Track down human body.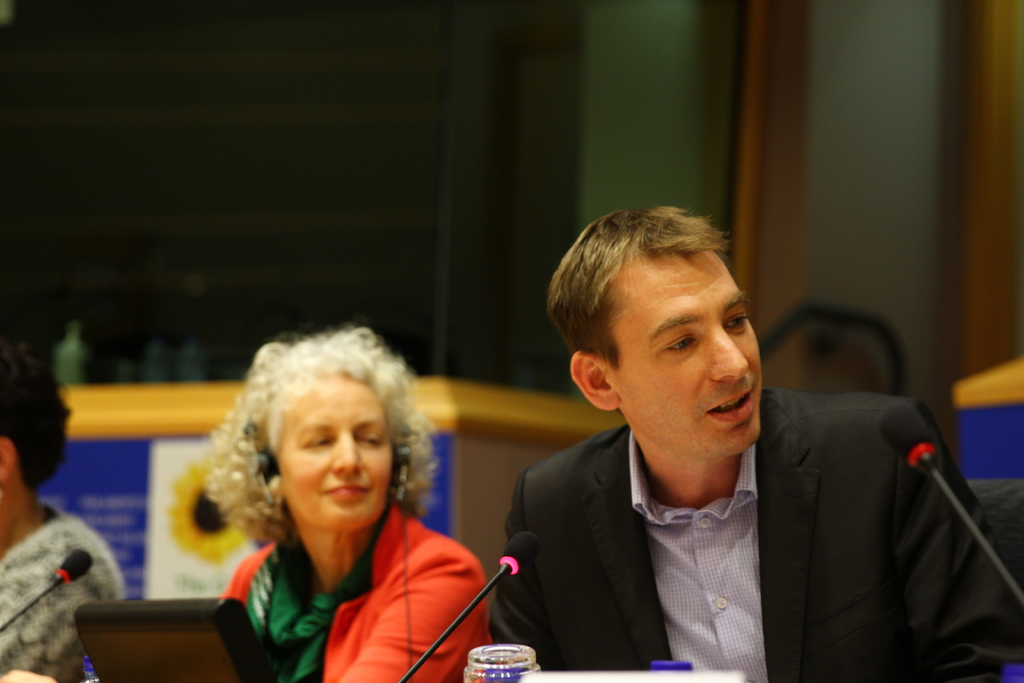
Tracked to <bbox>0, 505, 129, 682</bbox>.
